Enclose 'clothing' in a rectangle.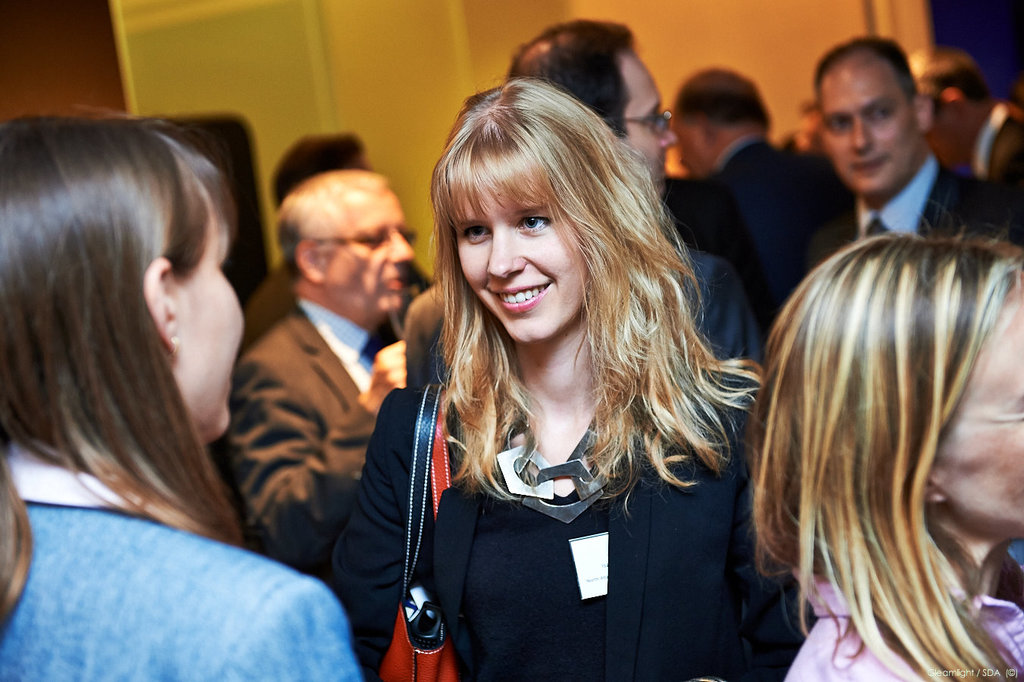
[x1=780, y1=561, x2=1023, y2=681].
